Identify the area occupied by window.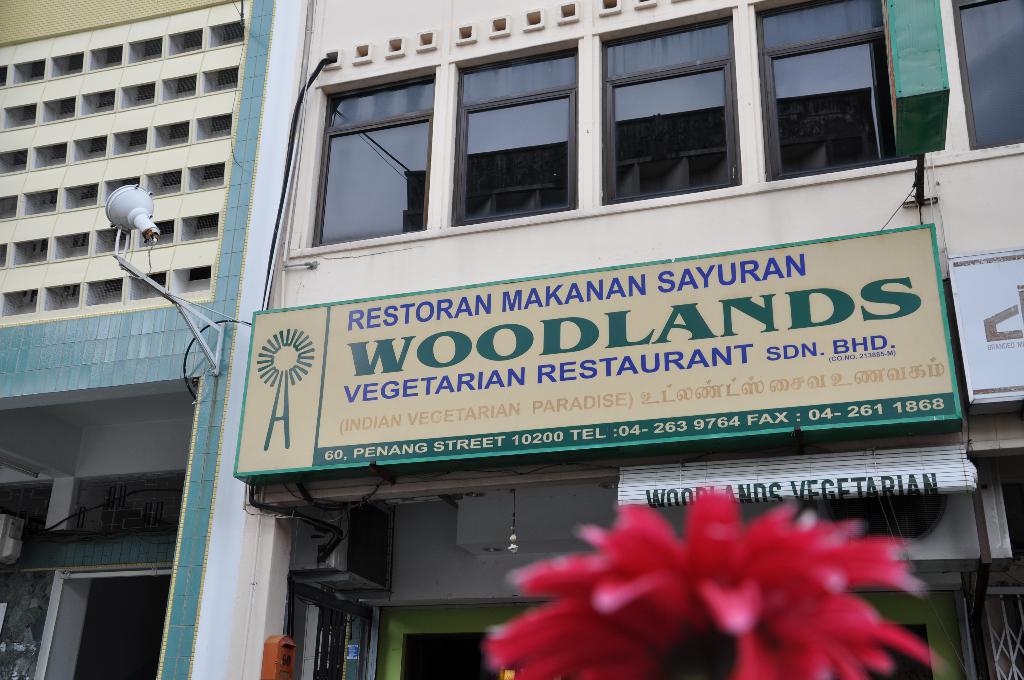
Area: bbox(1, 104, 36, 133).
